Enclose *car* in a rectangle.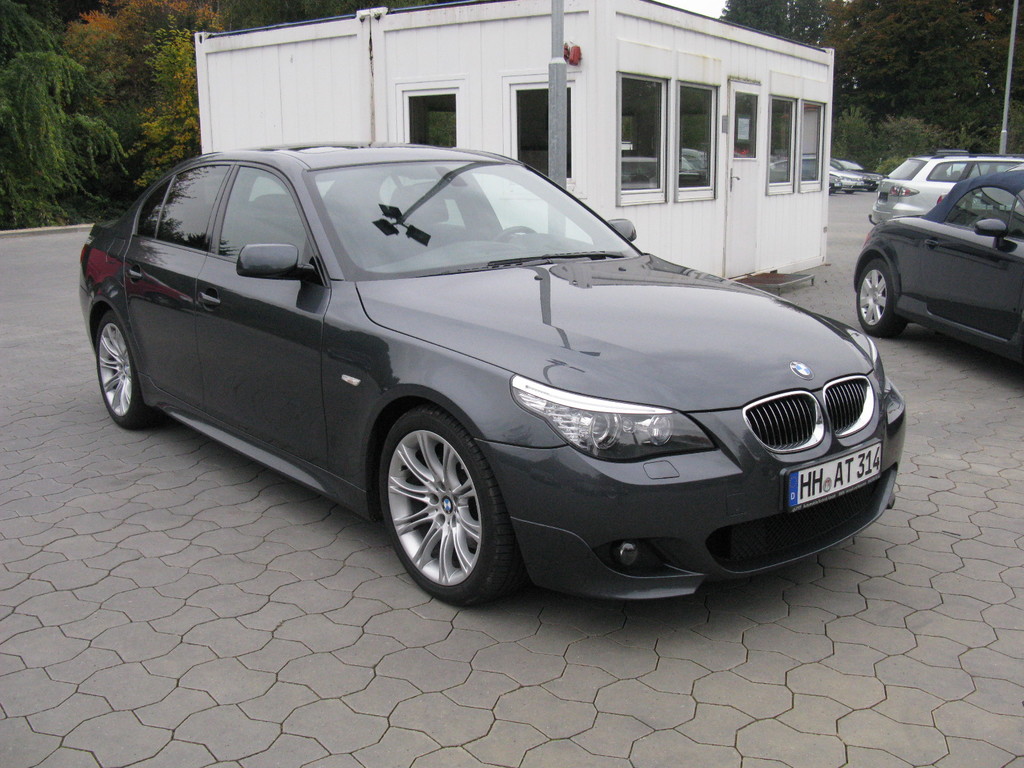
pyautogui.locateOnScreen(72, 146, 908, 606).
